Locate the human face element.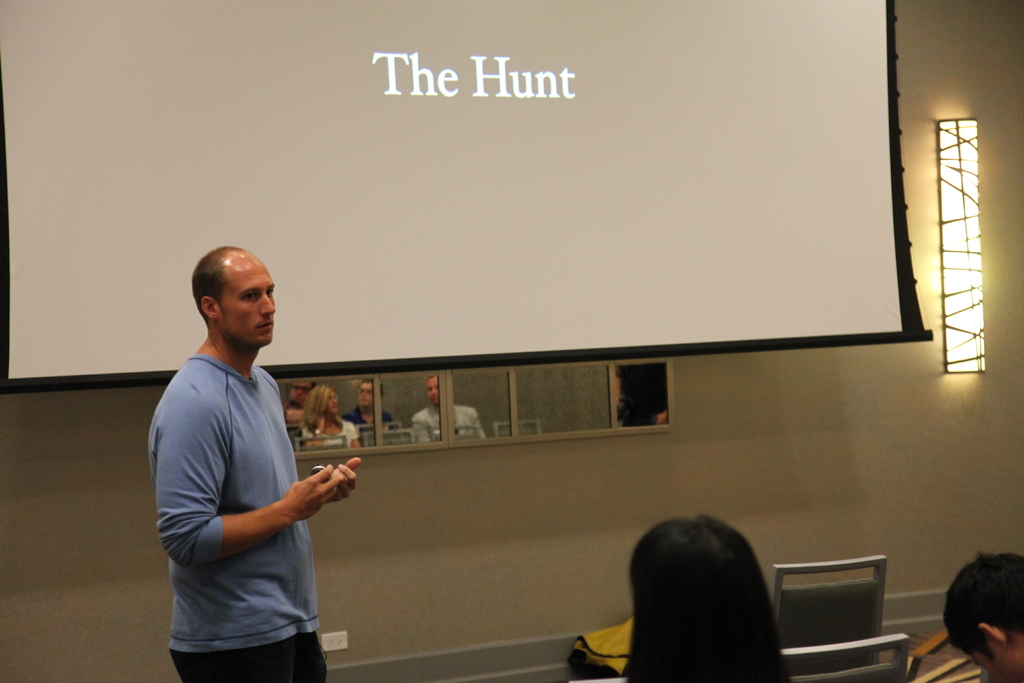
Element bbox: 326 391 340 415.
